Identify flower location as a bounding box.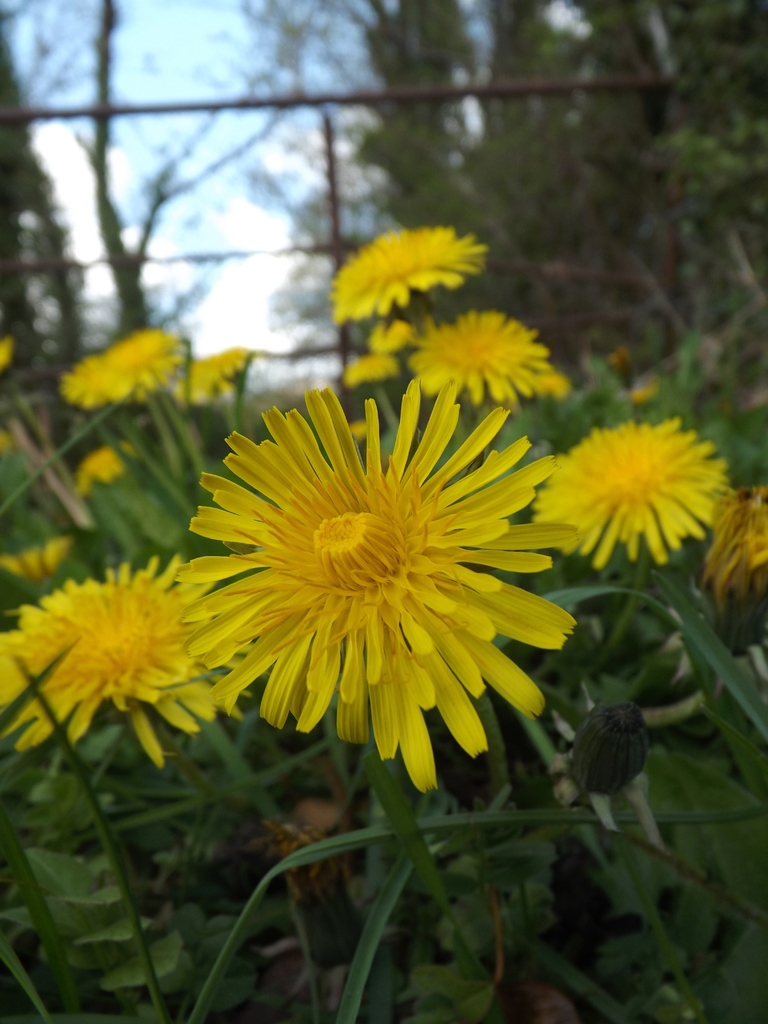
(x1=332, y1=225, x2=491, y2=319).
